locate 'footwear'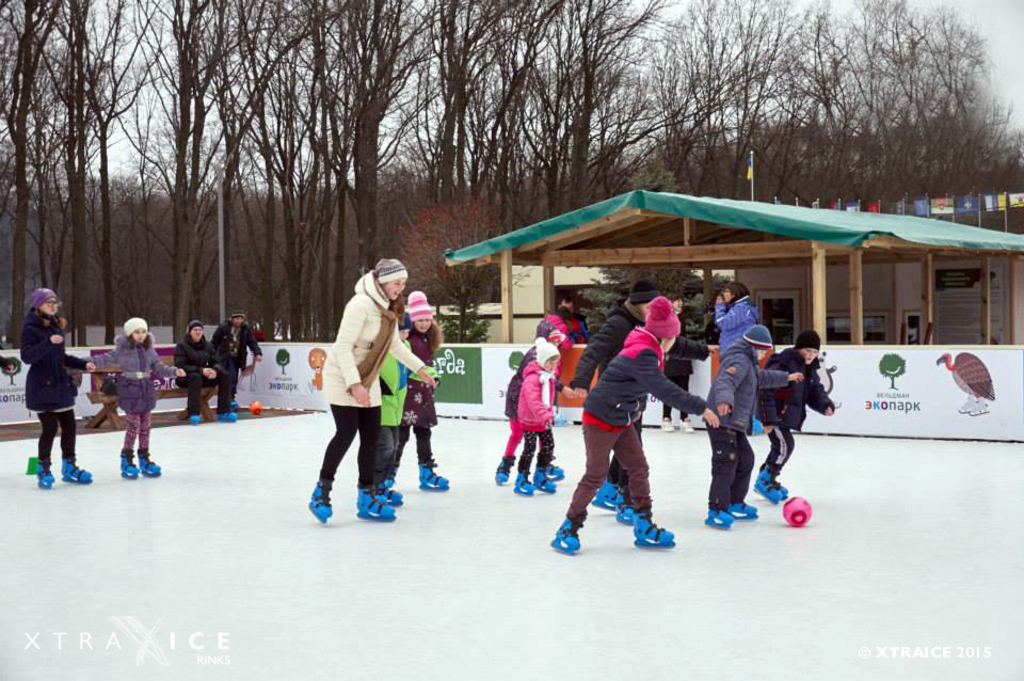
box=[593, 479, 633, 526]
